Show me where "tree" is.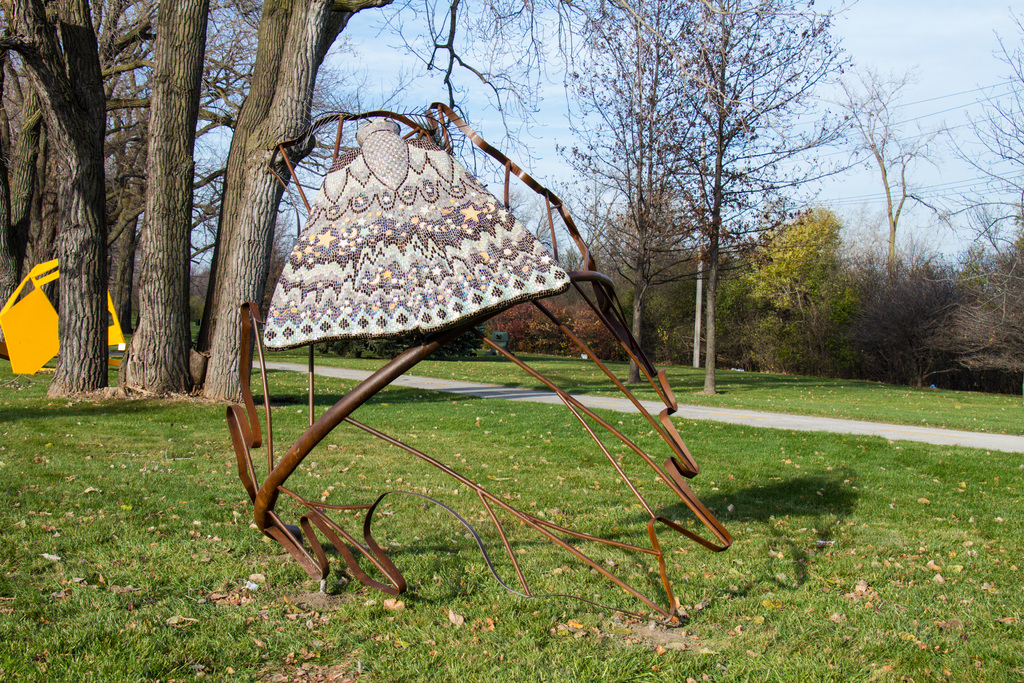
"tree" is at box(122, 0, 196, 397).
